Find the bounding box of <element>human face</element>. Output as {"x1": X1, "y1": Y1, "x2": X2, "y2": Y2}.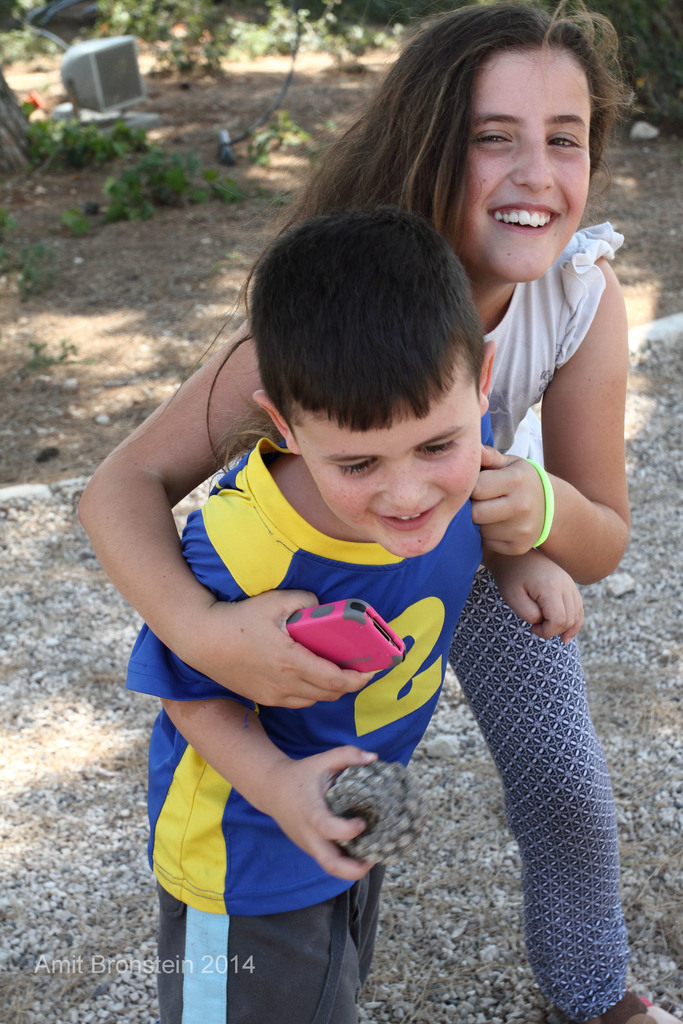
{"x1": 438, "y1": 43, "x2": 612, "y2": 268}.
